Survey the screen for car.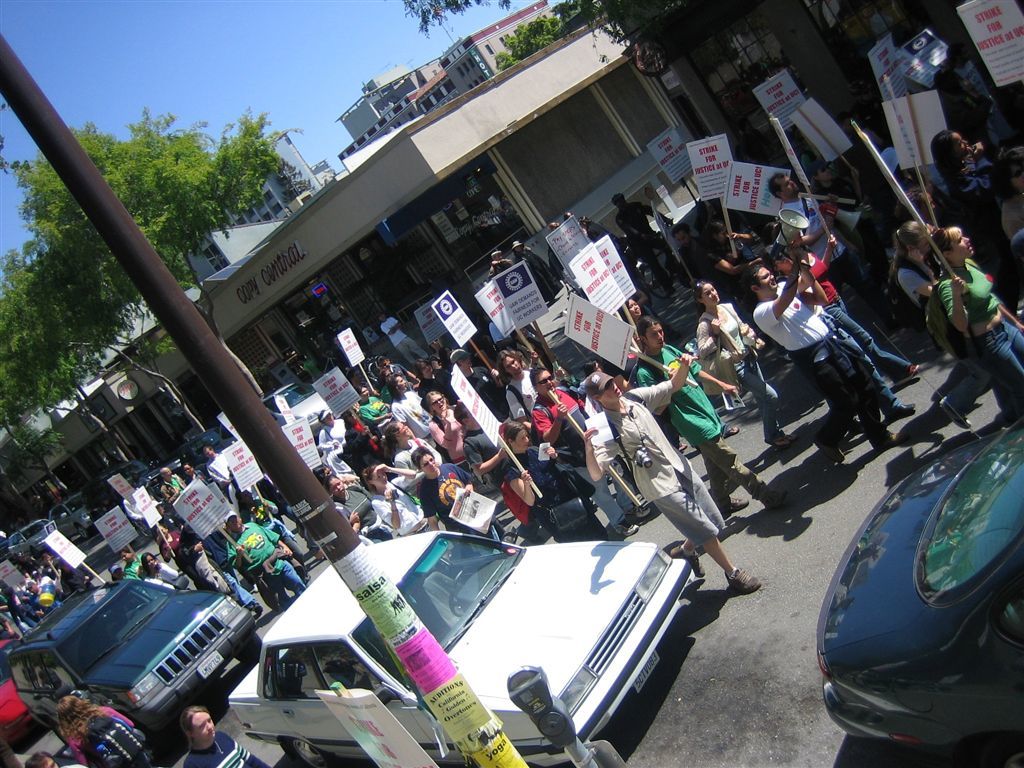
Survey found: box(48, 496, 97, 550).
